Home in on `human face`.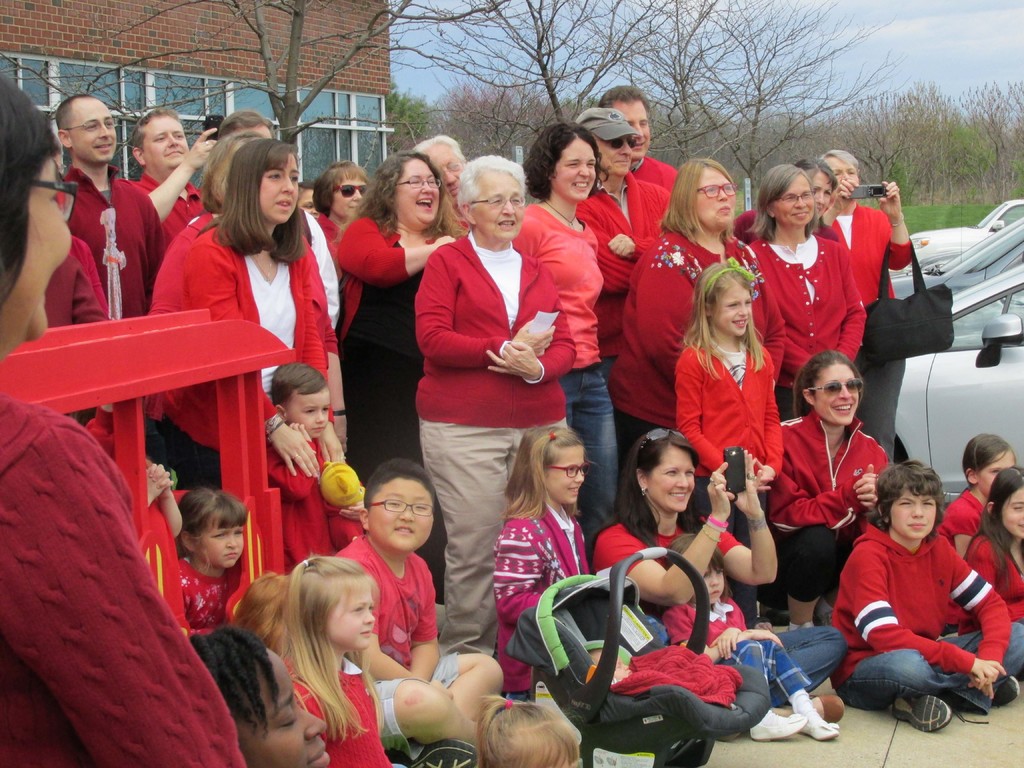
Homed in at 258,155,300,221.
